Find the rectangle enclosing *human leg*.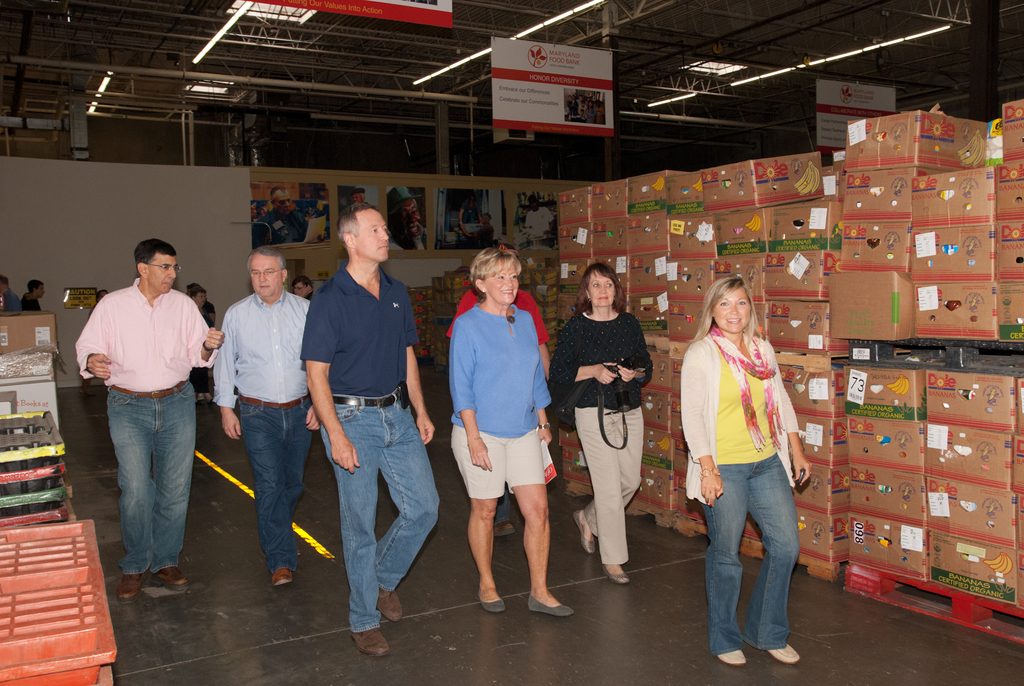
577:399:641:555.
